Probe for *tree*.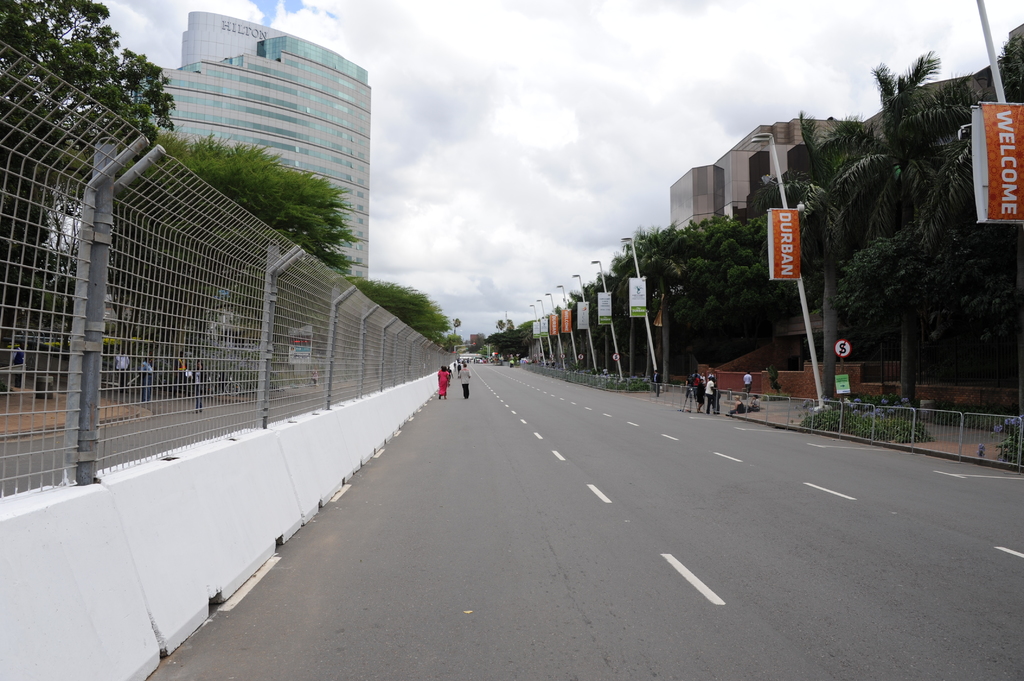
Probe result: rect(483, 304, 550, 364).
